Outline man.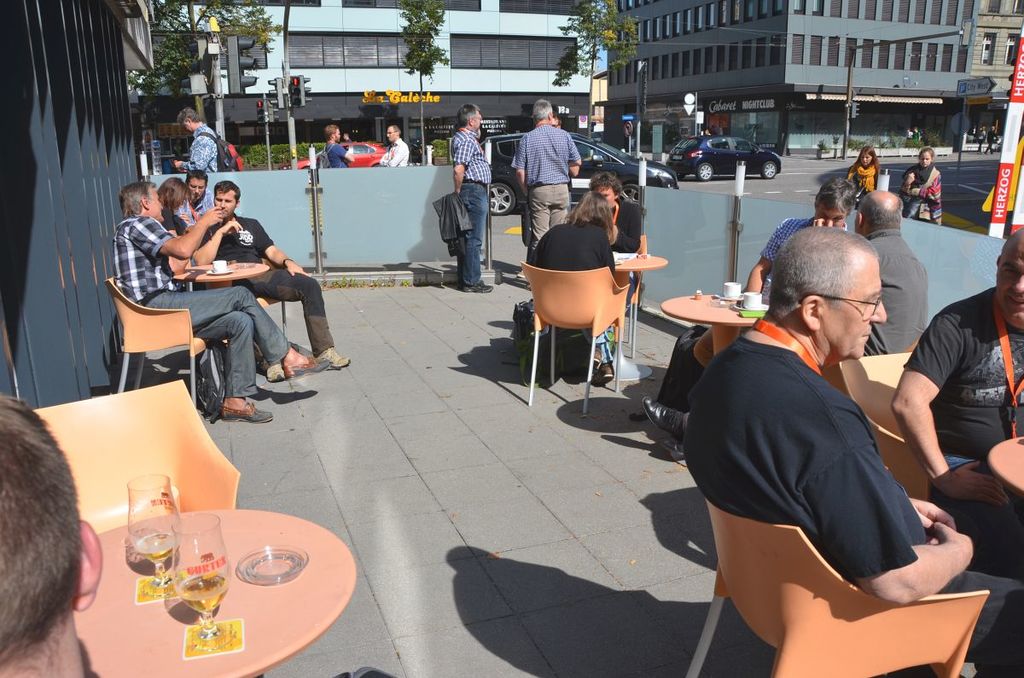
Outline: {"left": 890, "top": 228, "right": 1023, "bottom": 577}.
